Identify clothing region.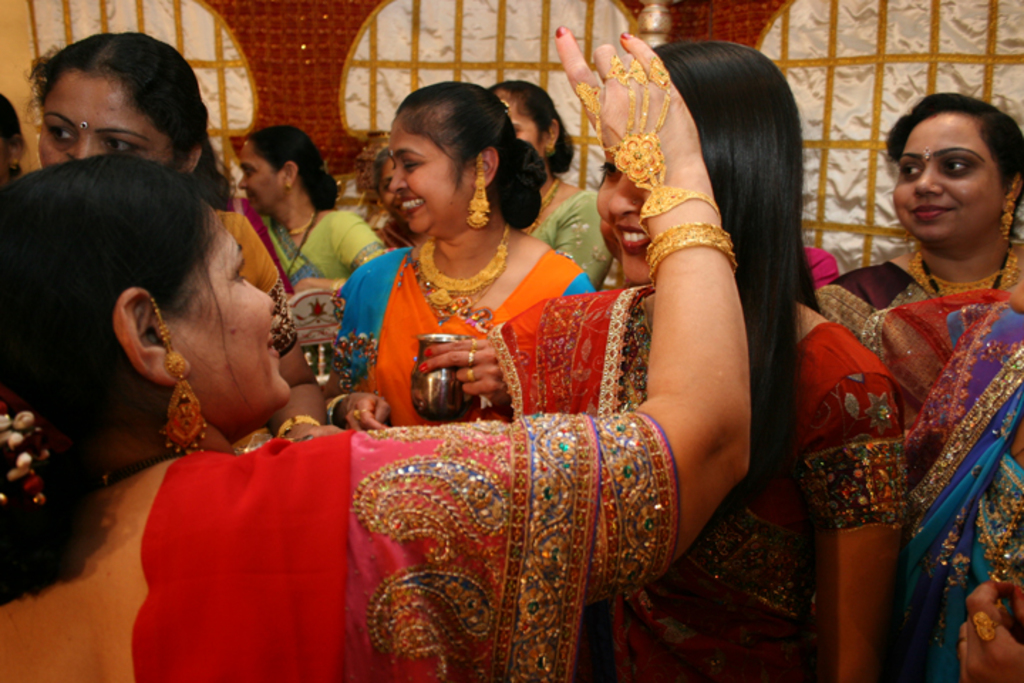
Region: bbox(808, 245, 846, 275).
